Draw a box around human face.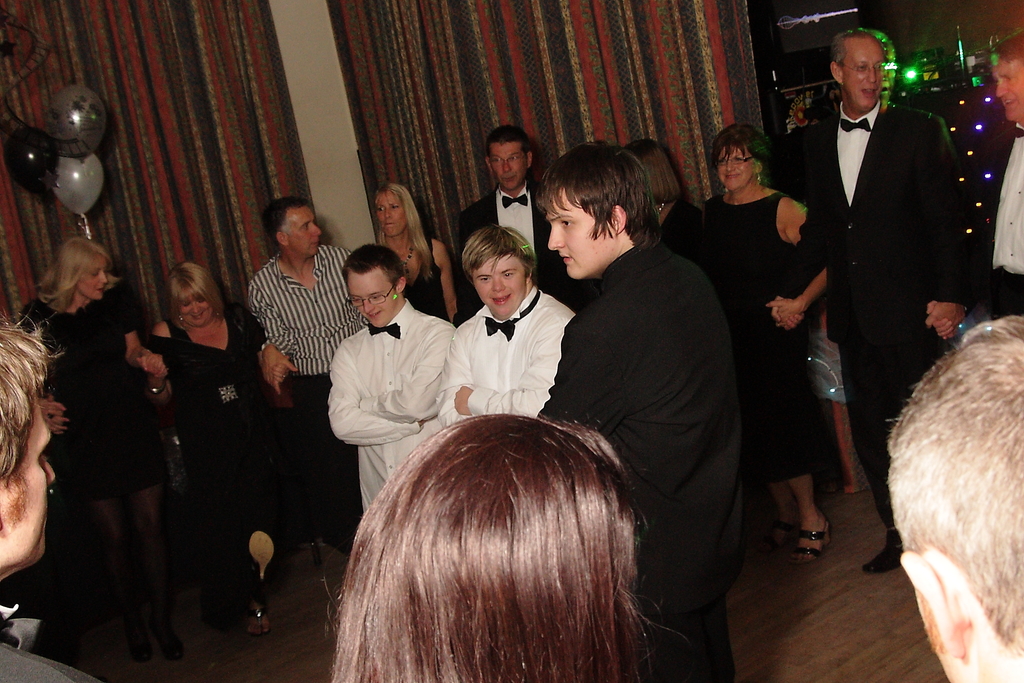
BBox(543, 186, 605, 281).
